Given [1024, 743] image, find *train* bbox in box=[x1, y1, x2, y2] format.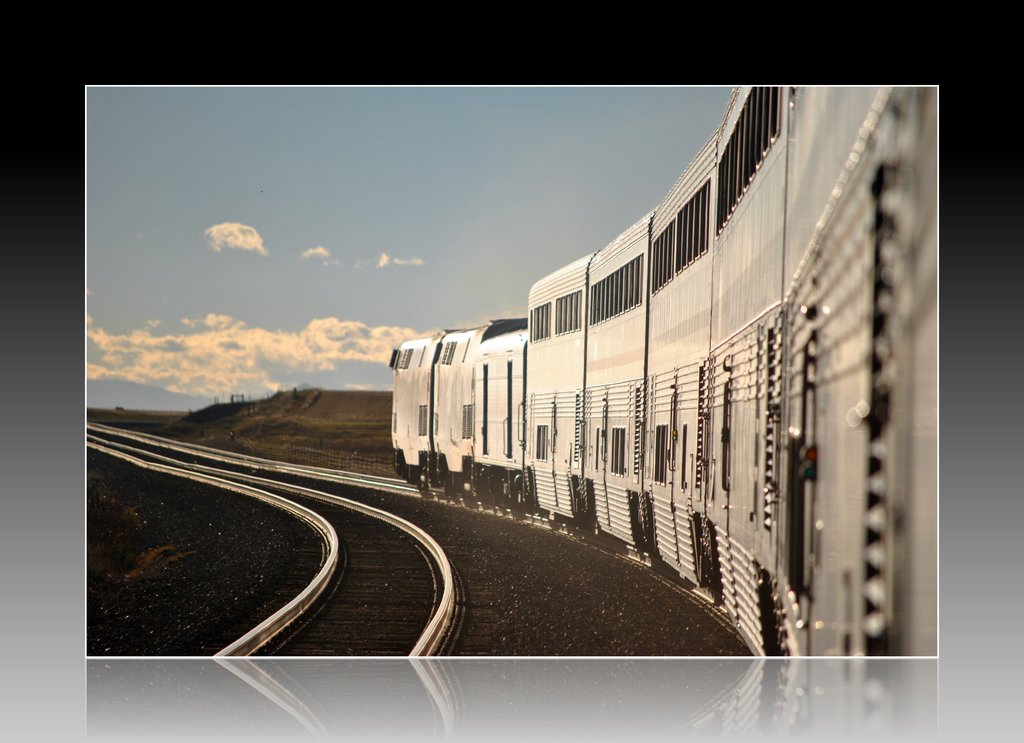
box=[390, 87, 945, 657].
